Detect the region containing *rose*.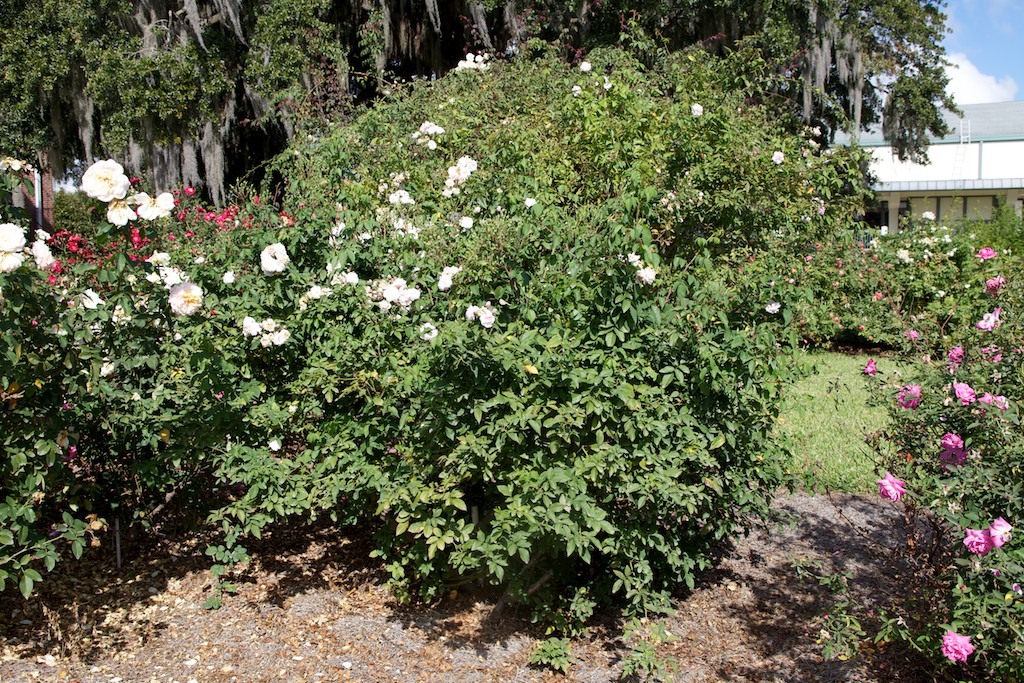
crop(571, 83, 584, 98).
